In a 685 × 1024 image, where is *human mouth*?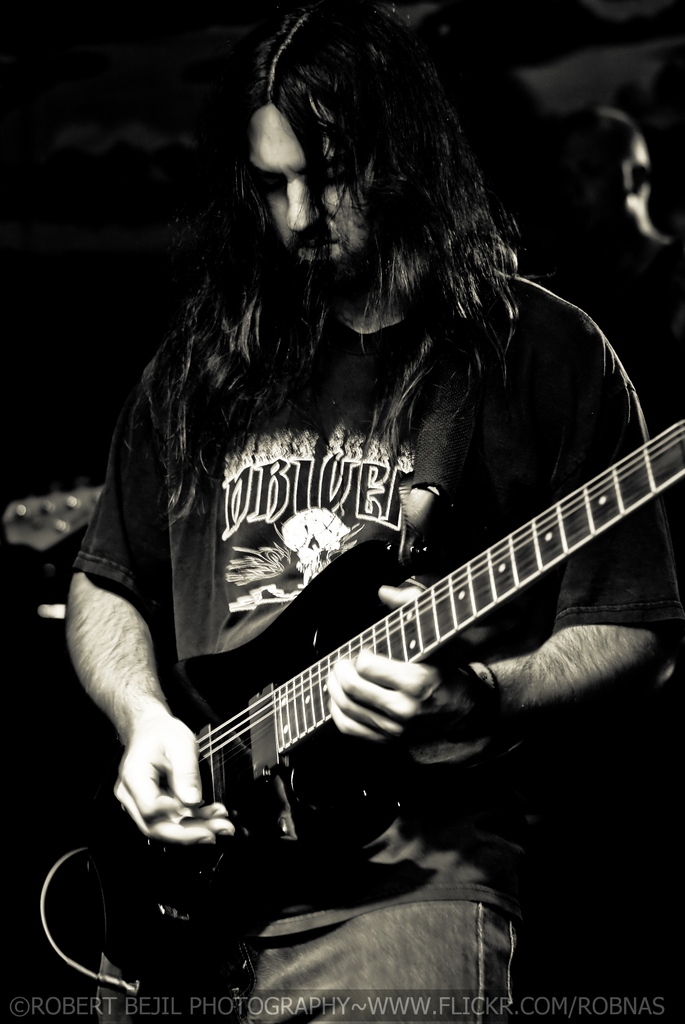
rect(292, 239, 337, 259).
